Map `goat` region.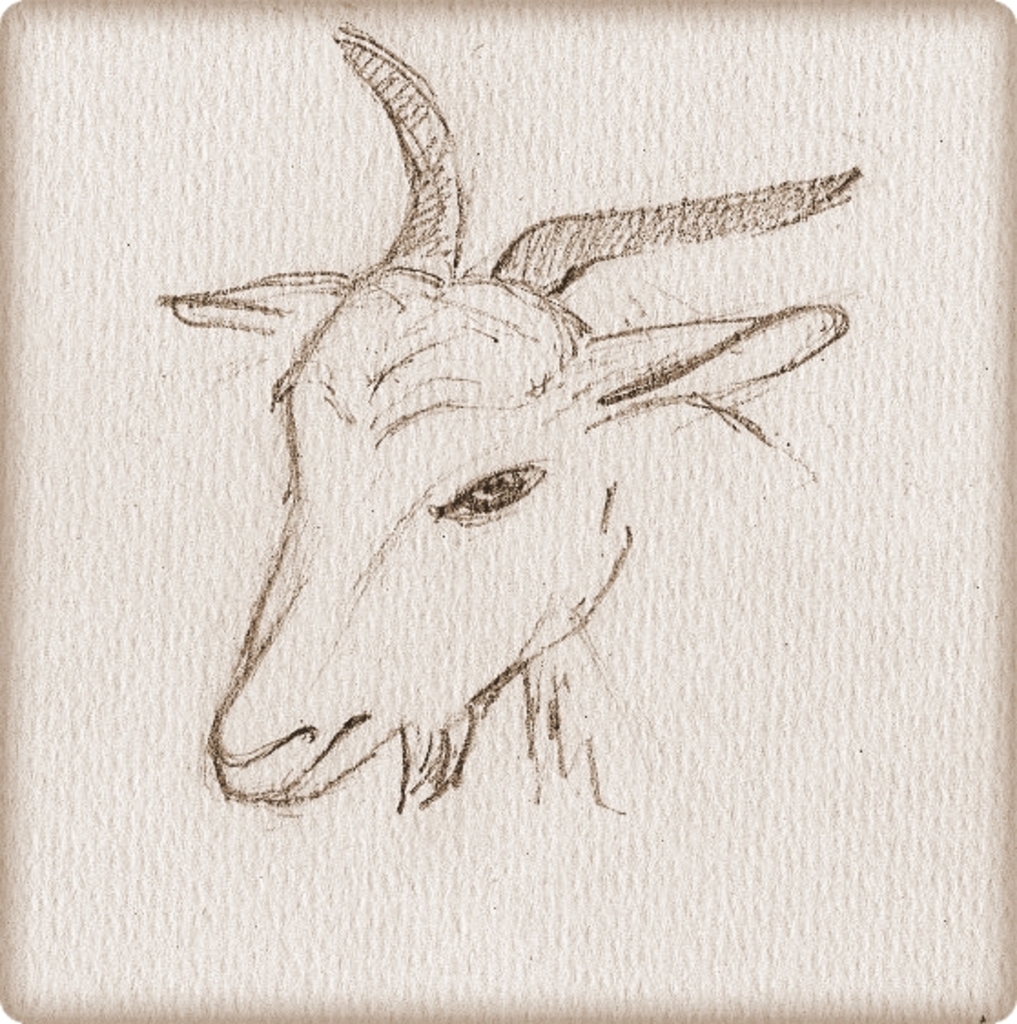
Mapped to Rect(173, 95, 807, 807).
